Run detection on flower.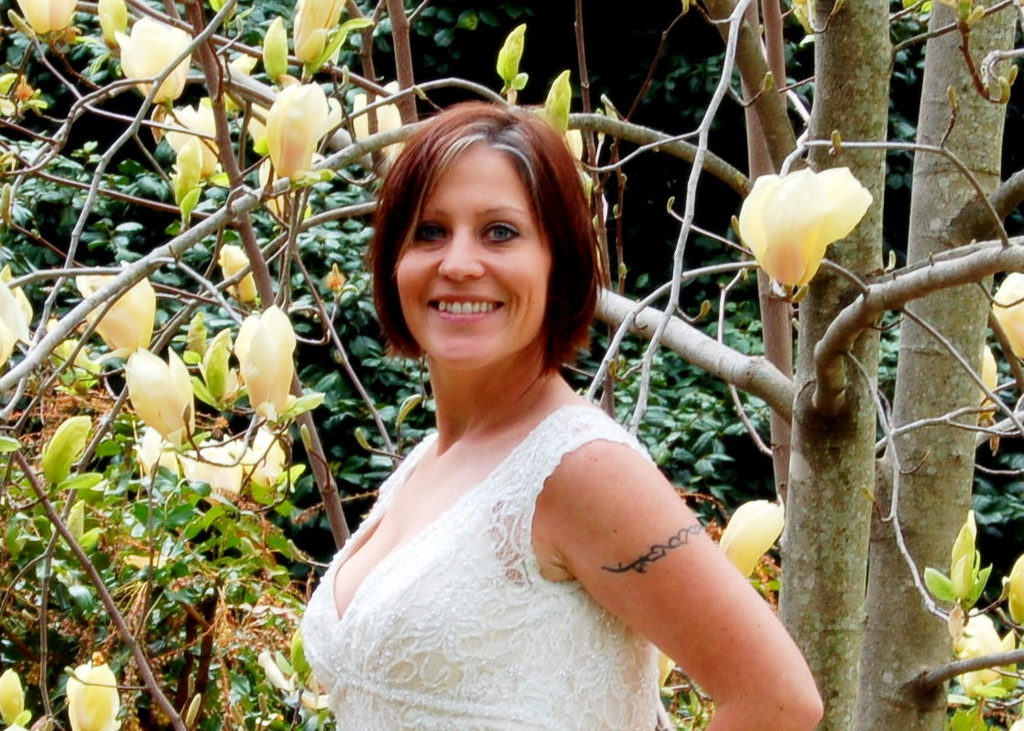
Result: region(0, 259, 30, 327).
